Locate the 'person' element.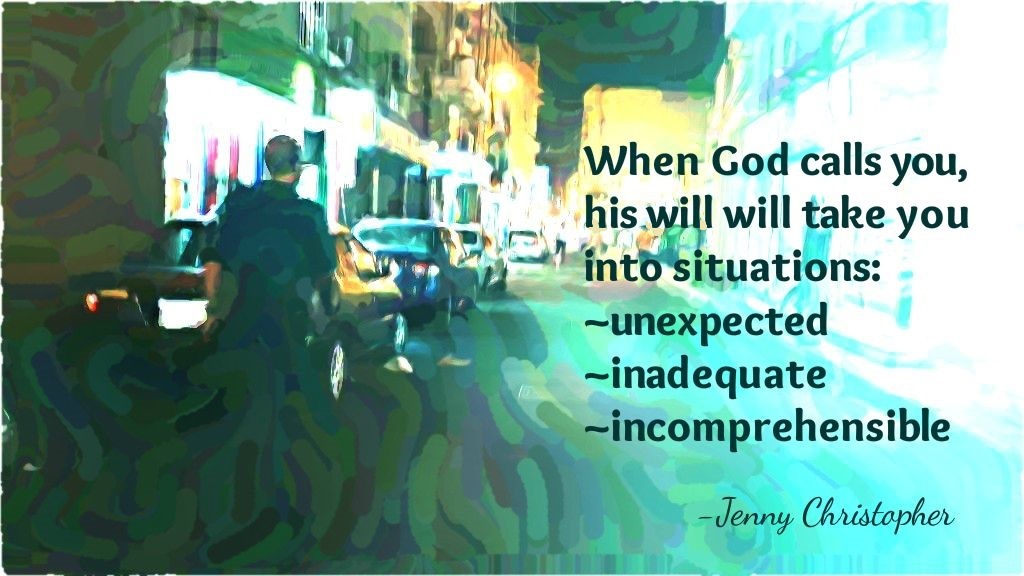
Element bbox: [196, 125, 336, 369].
